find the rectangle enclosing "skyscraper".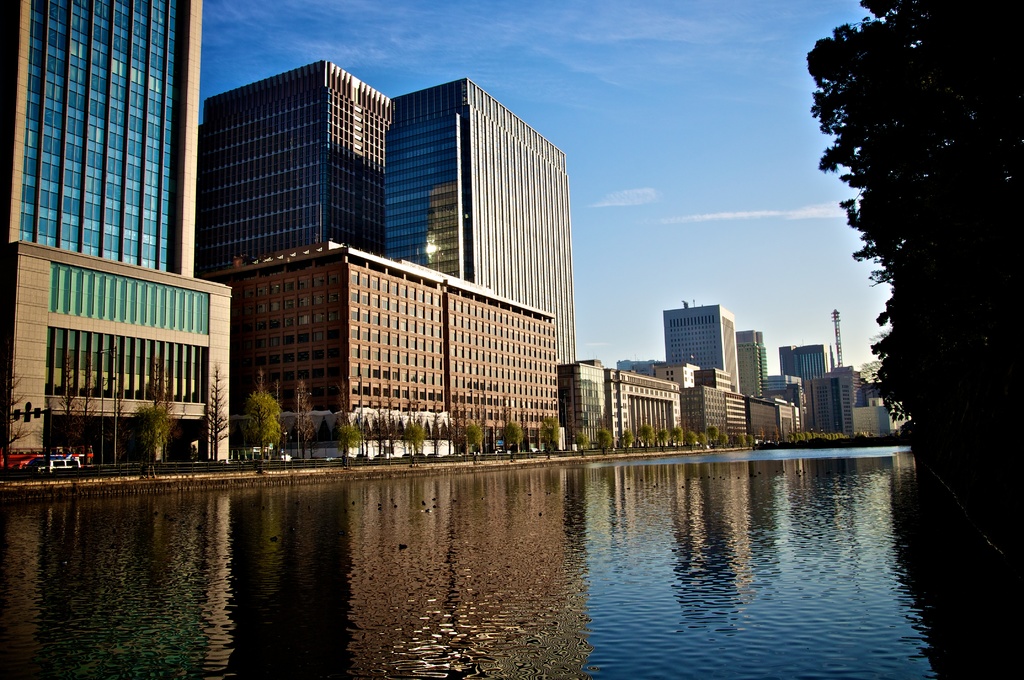
box(194, 56, 399, 277).
